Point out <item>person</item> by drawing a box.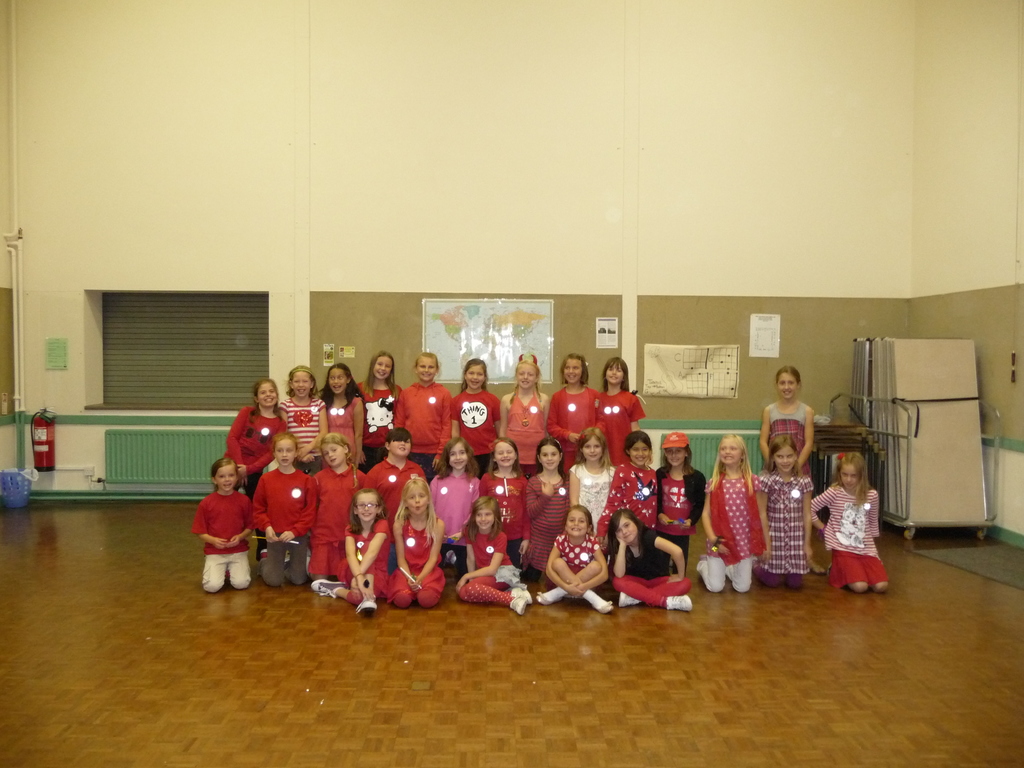
365, 424, 426, 542.
